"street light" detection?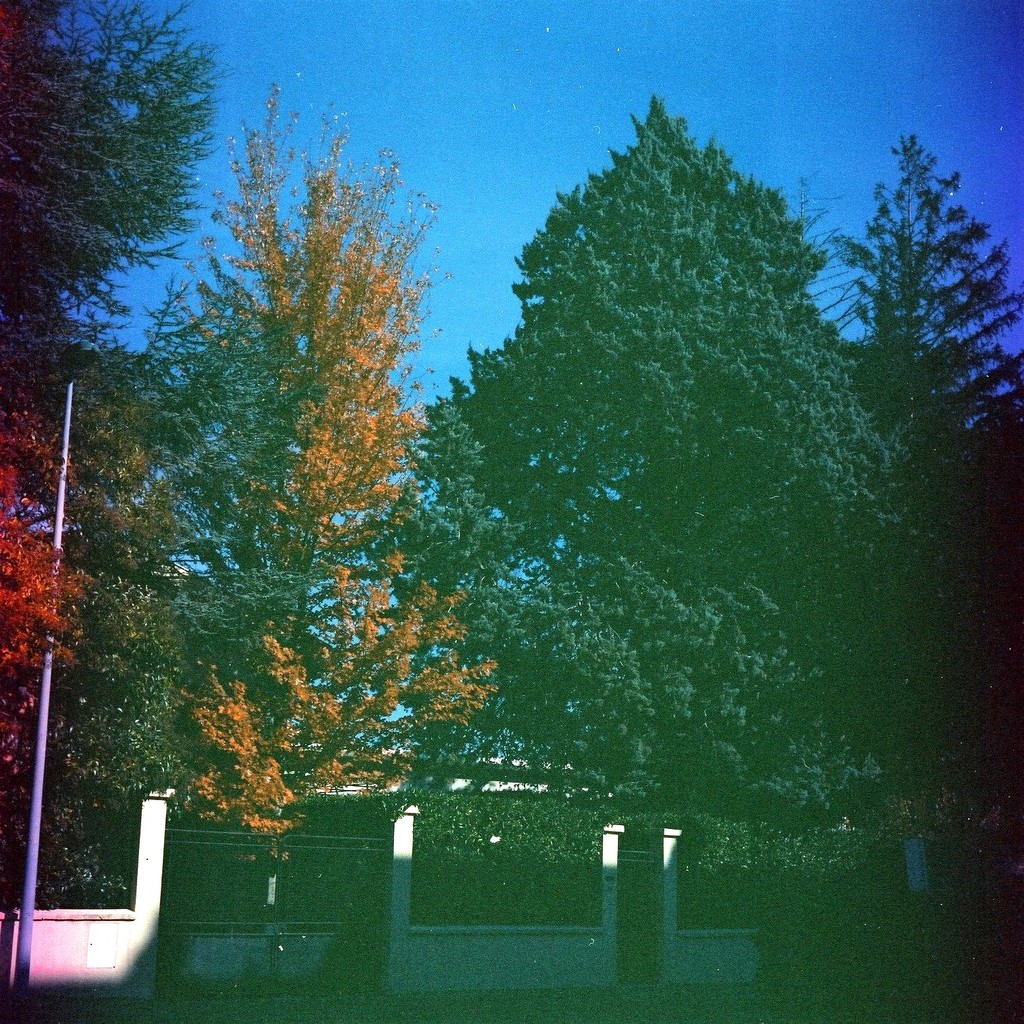
[x1=5, y1=371, x2=86, y2=1023]
